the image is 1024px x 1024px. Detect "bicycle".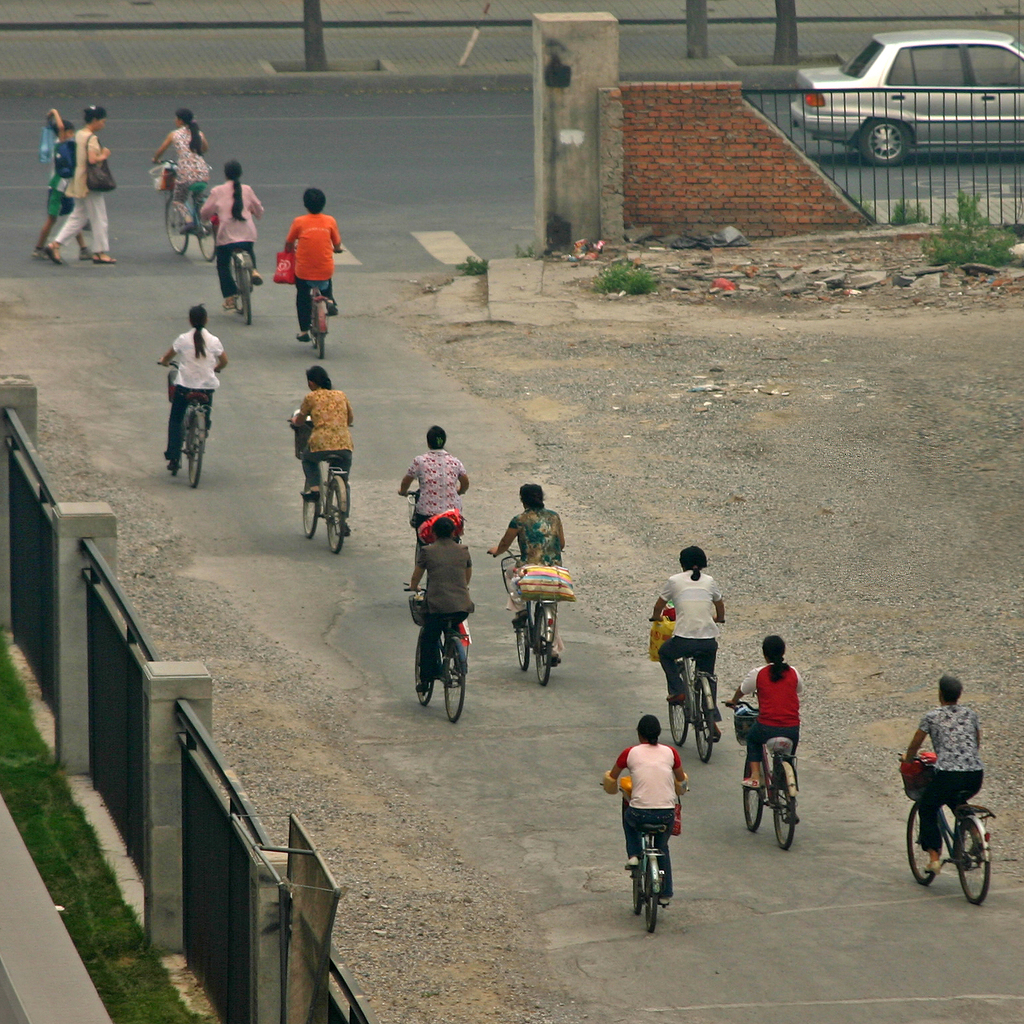
Detection: 722/701/802/852.
